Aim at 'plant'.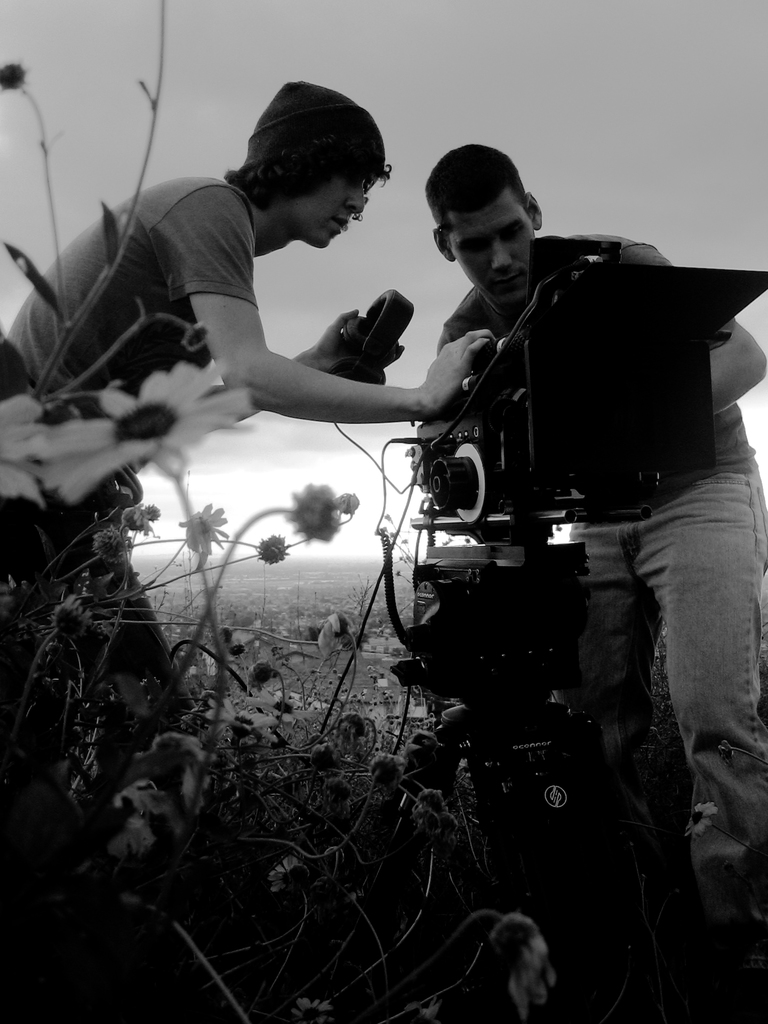
Aimed at {"x1": 199, "y1": 700, "x2": 422, "y2": 946}.
